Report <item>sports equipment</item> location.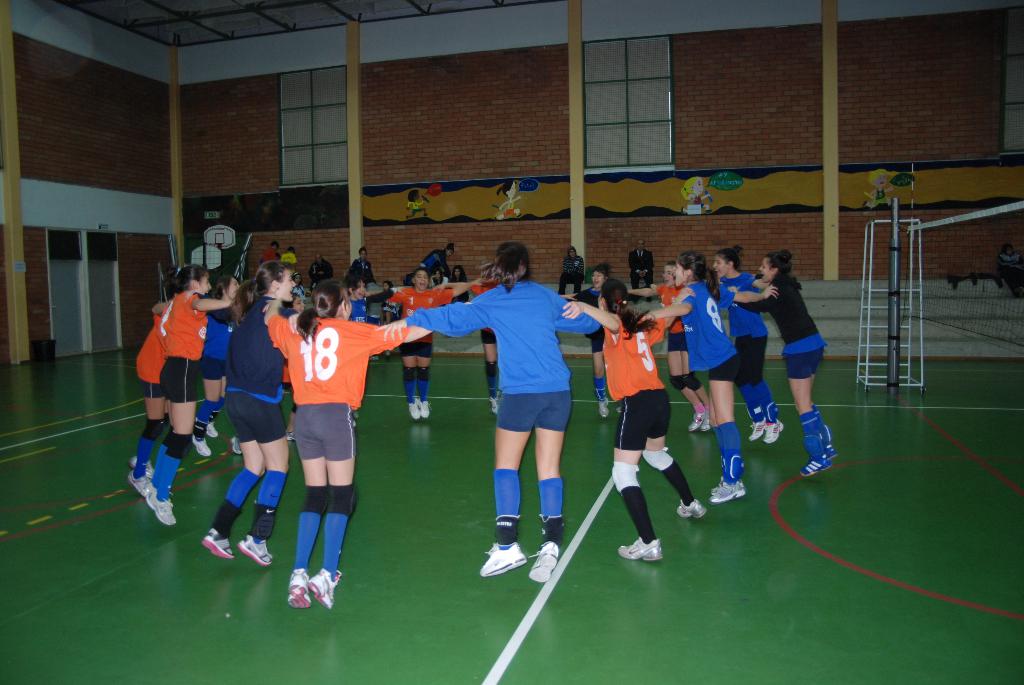
Report: left=537, top=514, right=564, bottom=543.
